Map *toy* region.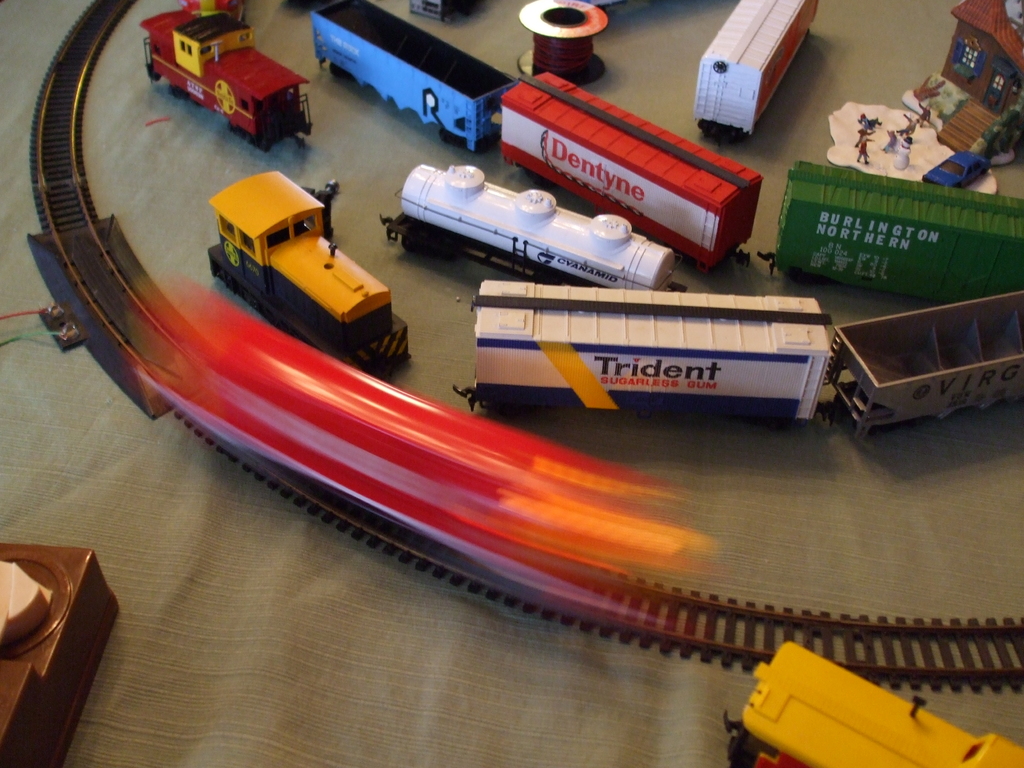
Mapped to x1=750, y1=159, x2=1023, y2=296.
